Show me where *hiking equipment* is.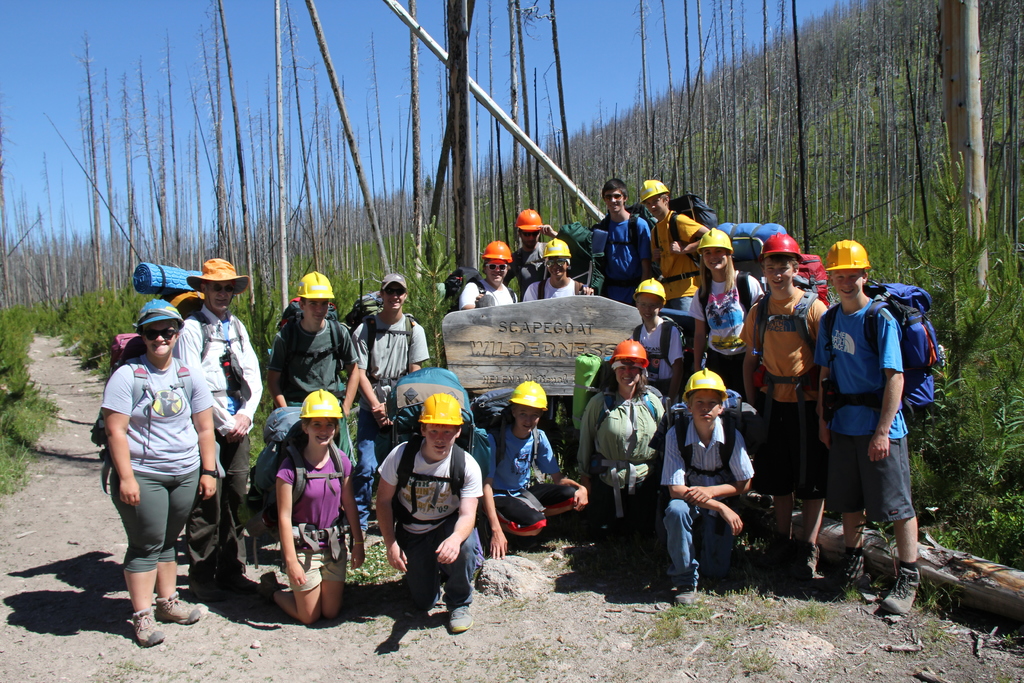
*hiking equipment* is at bbox=[542, 236, 575, 257].
